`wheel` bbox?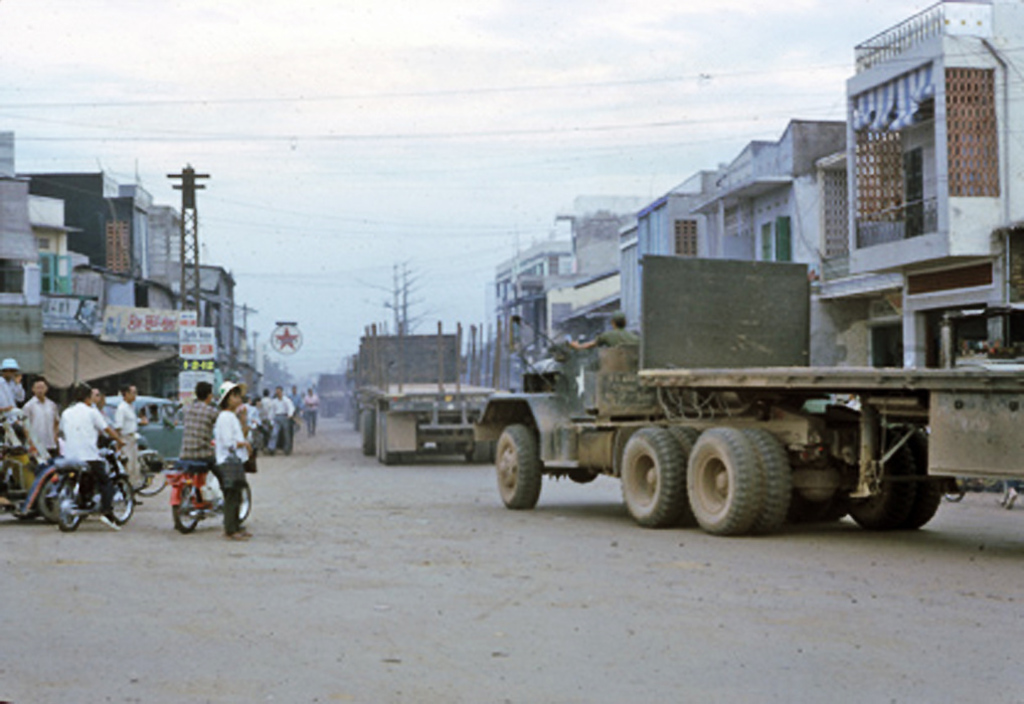
Rect(793, 456, 855, 525)
